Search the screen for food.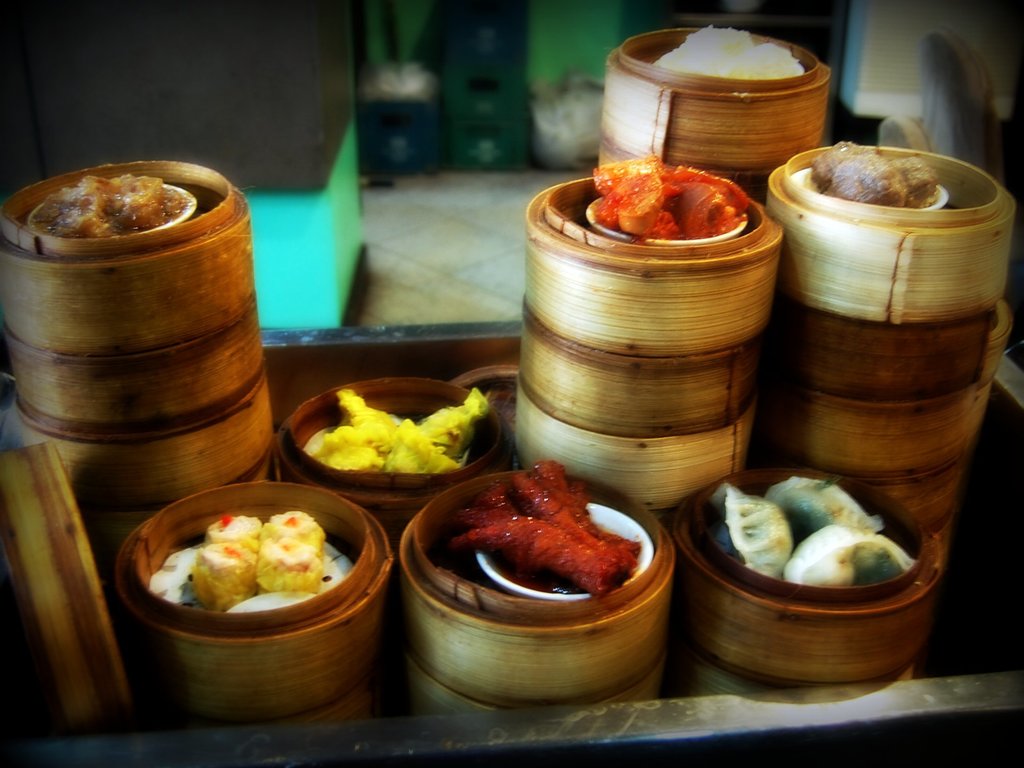
Found at {"left": 194, "top": 537, "right": 256, "bottom": 611}.
